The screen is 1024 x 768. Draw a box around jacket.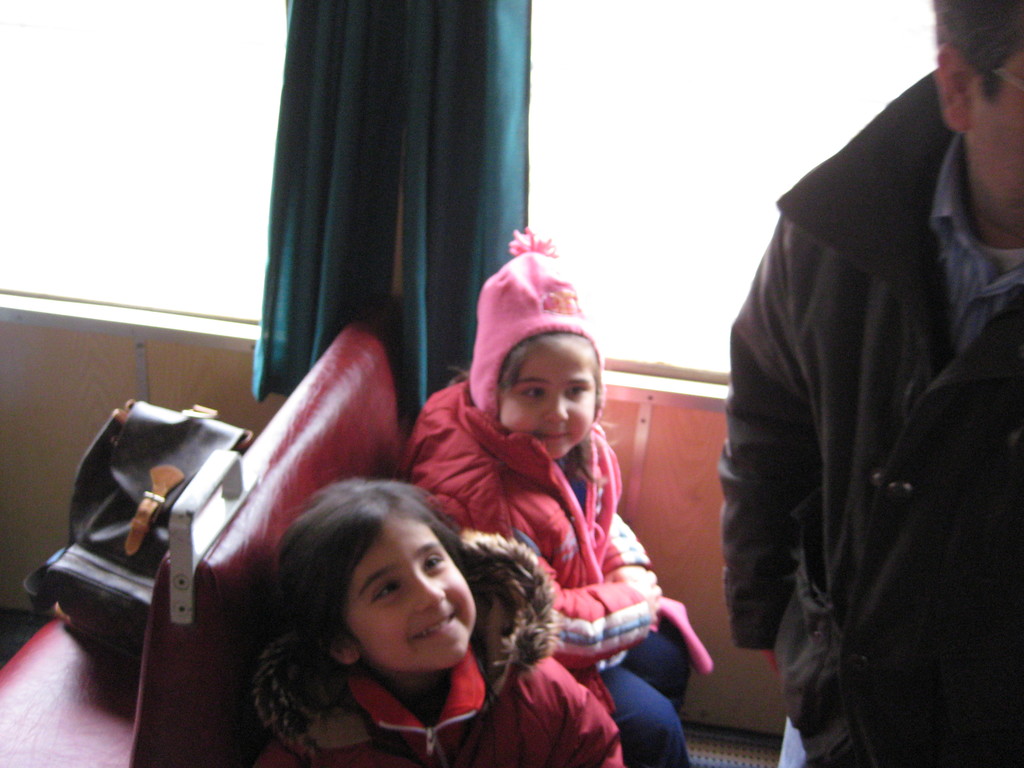
l=395, t=379, r=714, b=687.
